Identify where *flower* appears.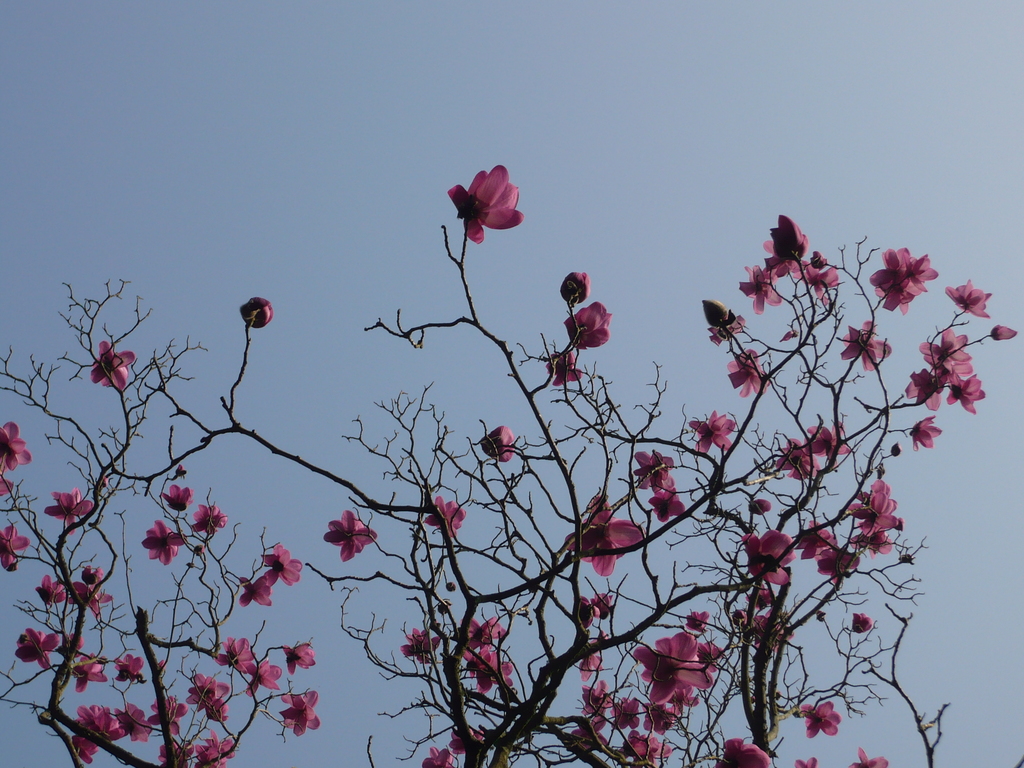
Appears at x1=847, y1=611, x2=873, y2=634.
